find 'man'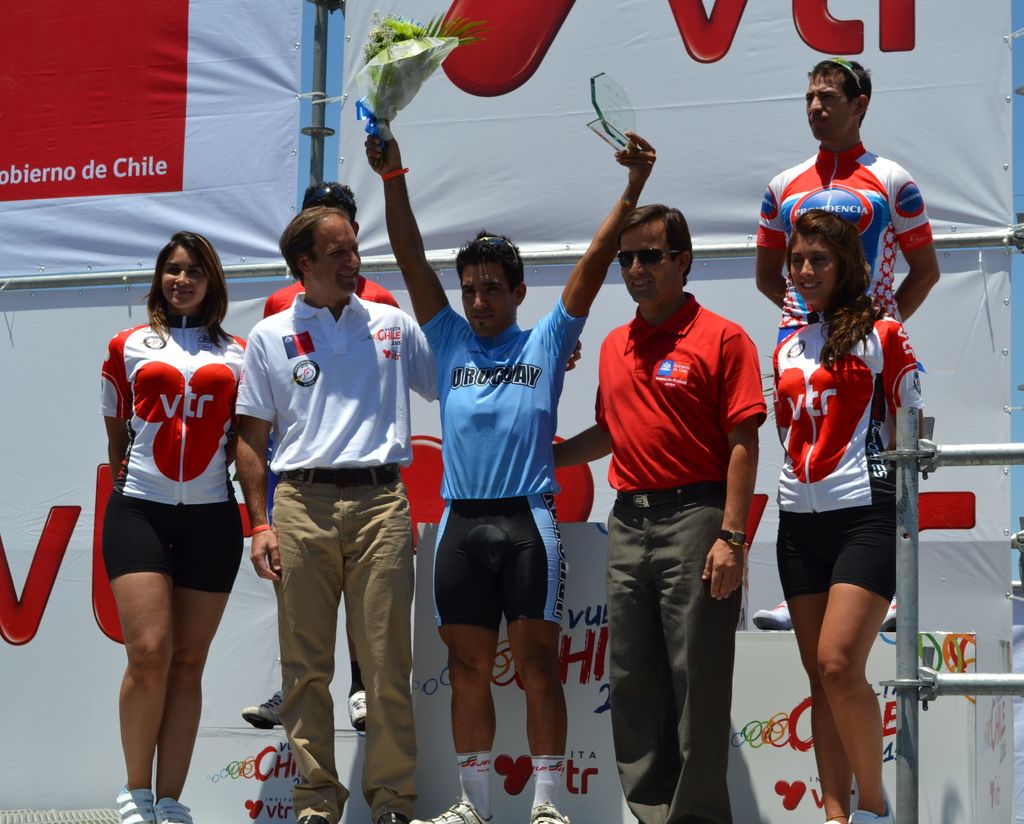
566,188,772,793
